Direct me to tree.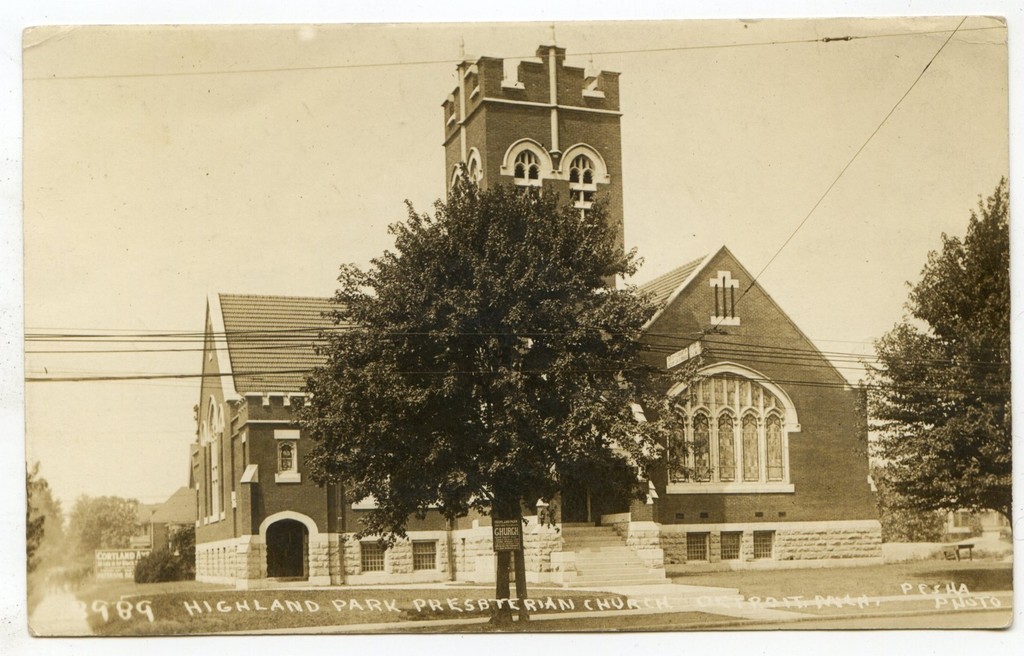
Direction: box(79, 493, 141, 561).
